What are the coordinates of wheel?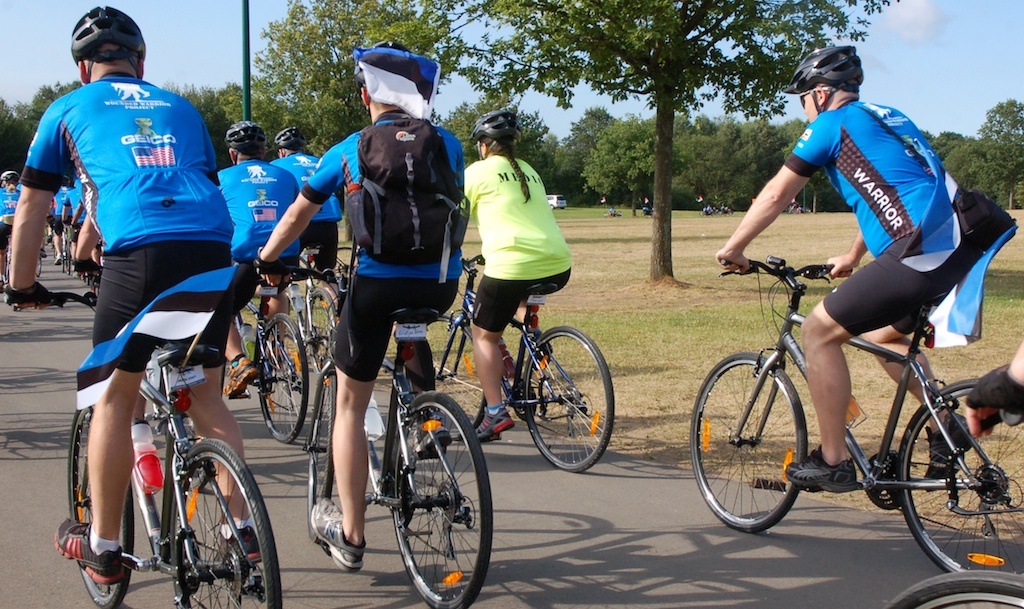
[x1=253, y1=308, x2=309, y2=441].
